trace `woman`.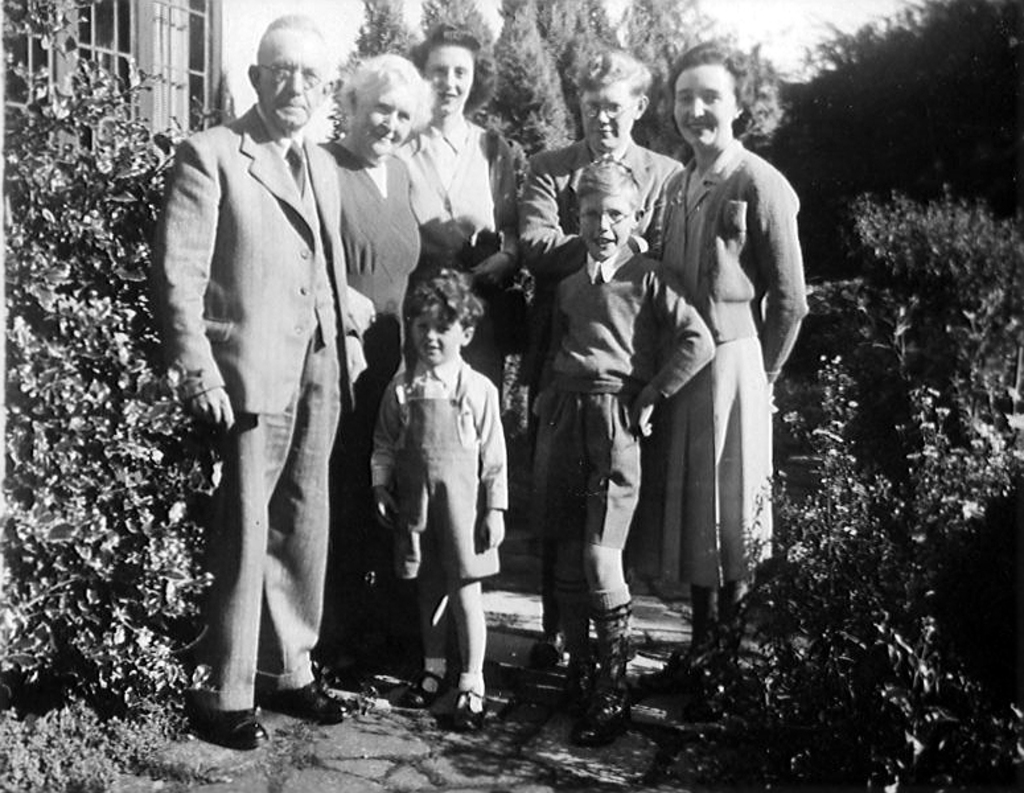
Traced to crop(391, 20, 526, 412).
